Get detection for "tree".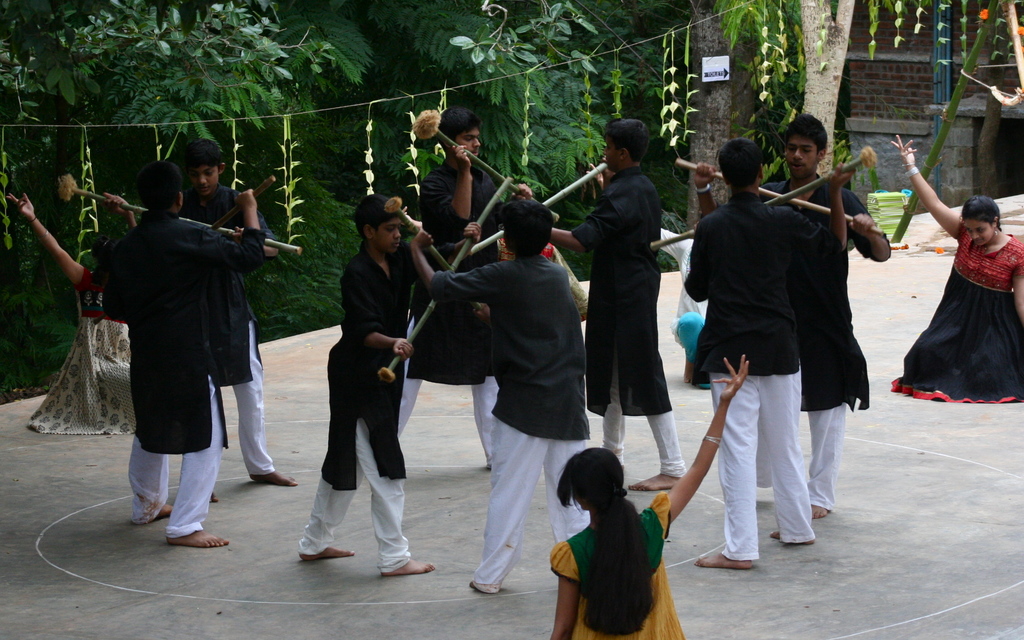
Detection: <bbox>423, 0, 782, 245</bbox>.
